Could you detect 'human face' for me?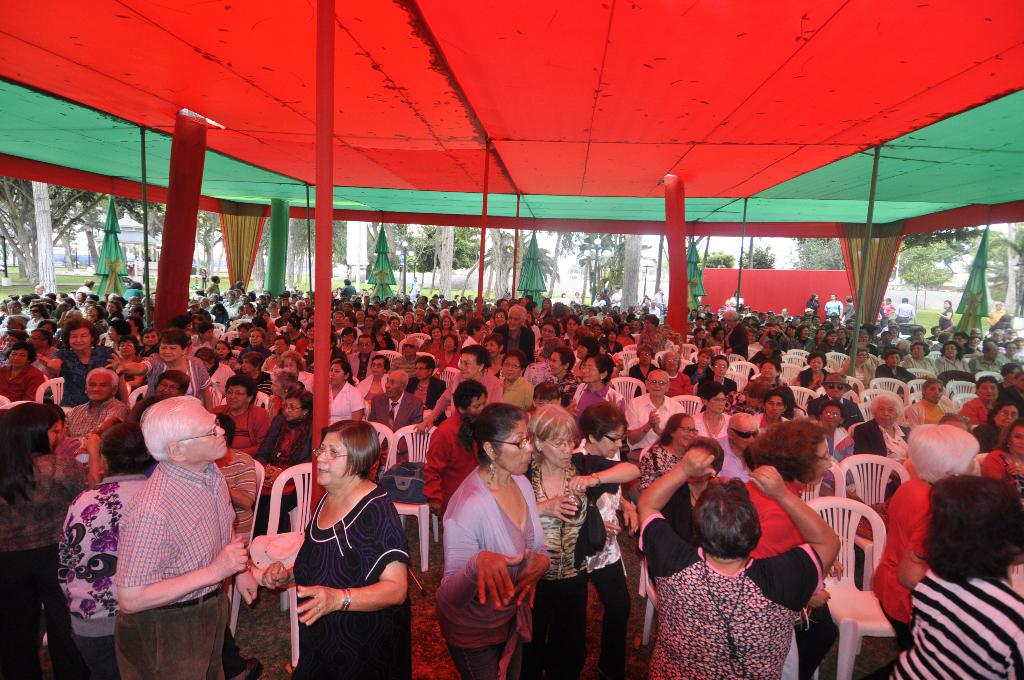
Detection result: Rect(826, 382, 845, 399).
